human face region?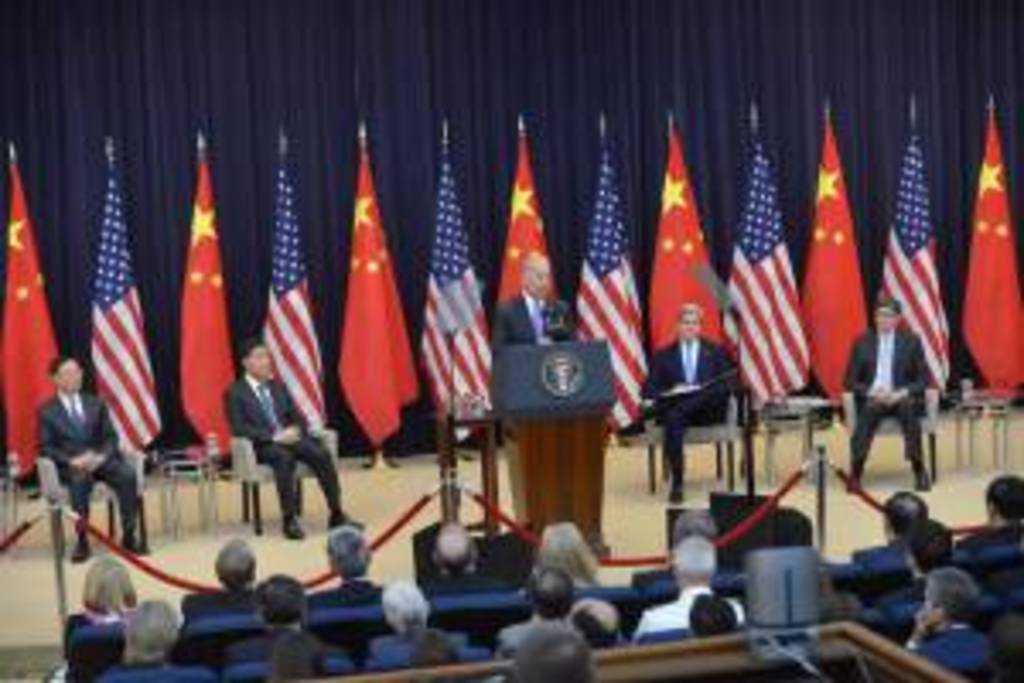
(55,359,82,389)
